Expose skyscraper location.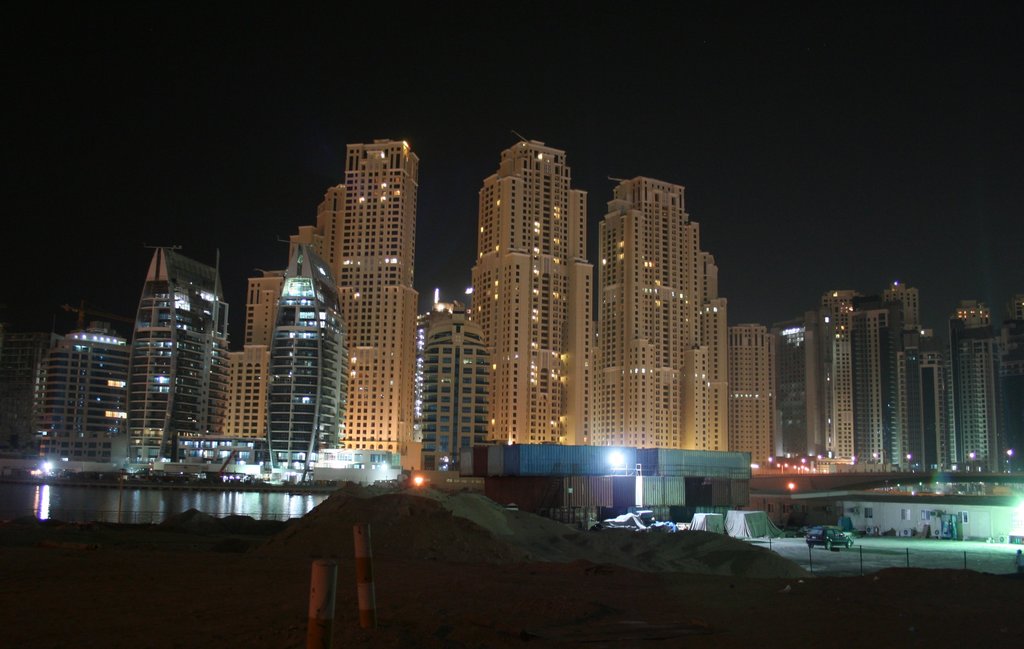
Exposed at <region>467, 140, 604, 440</region>.
